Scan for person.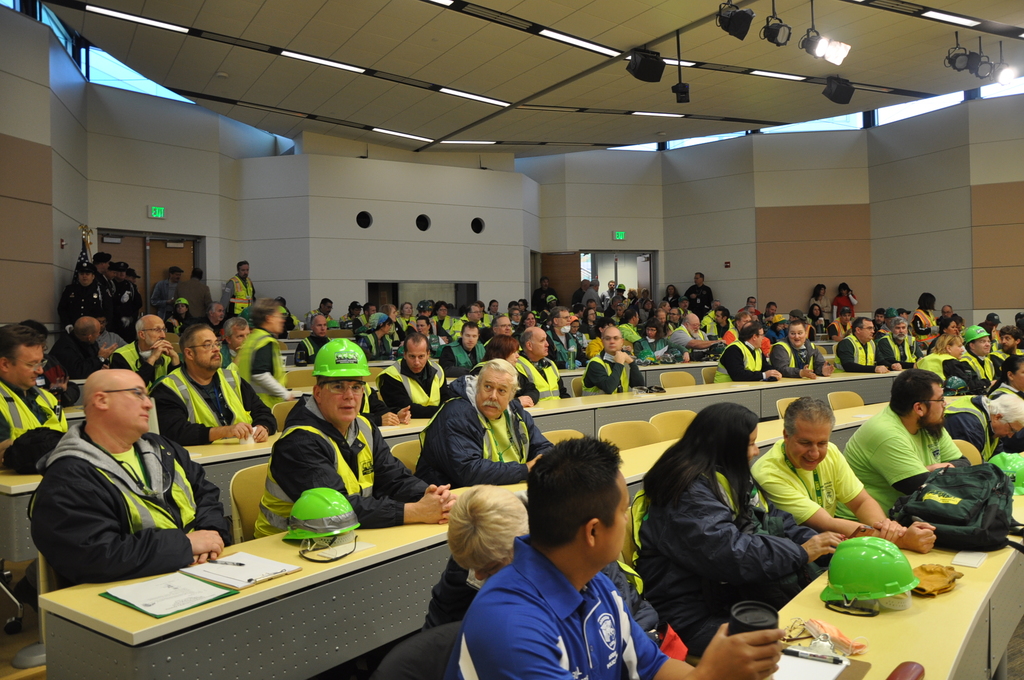
Scan result: [x1=100, y1=257, x2=115, y2=307].
